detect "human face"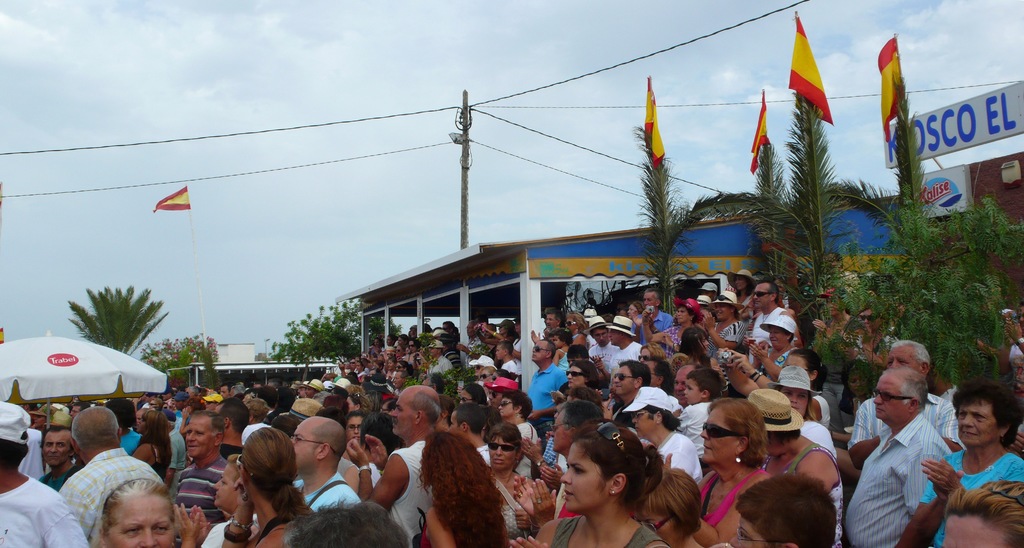
left=161, top=401, right=170, bottom=408
